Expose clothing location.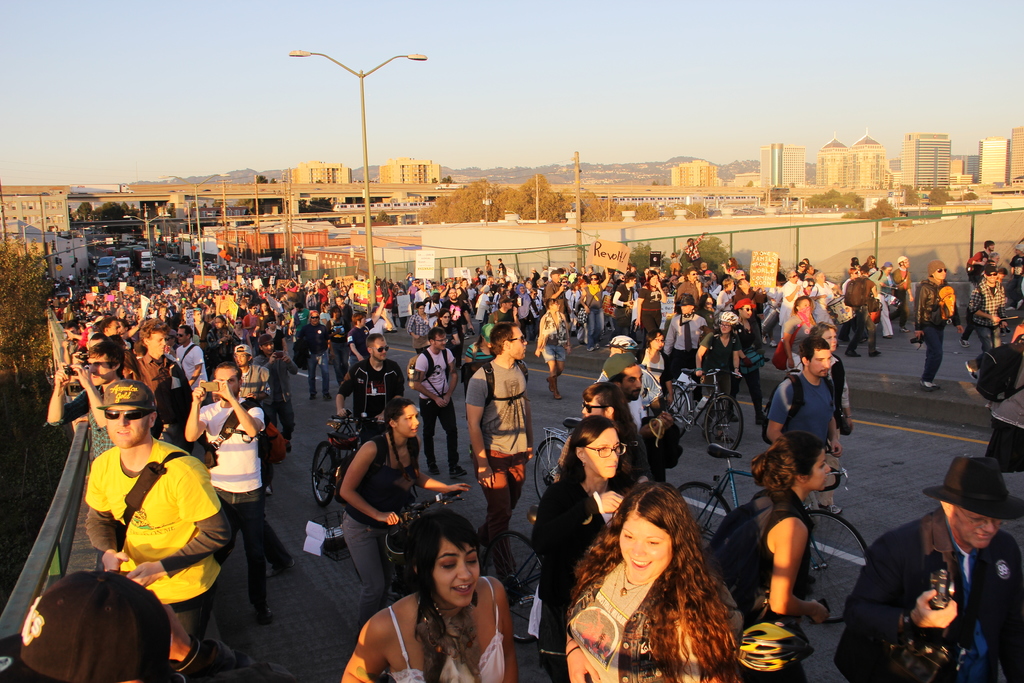
Exposed at (707, 280, 724, 305).
